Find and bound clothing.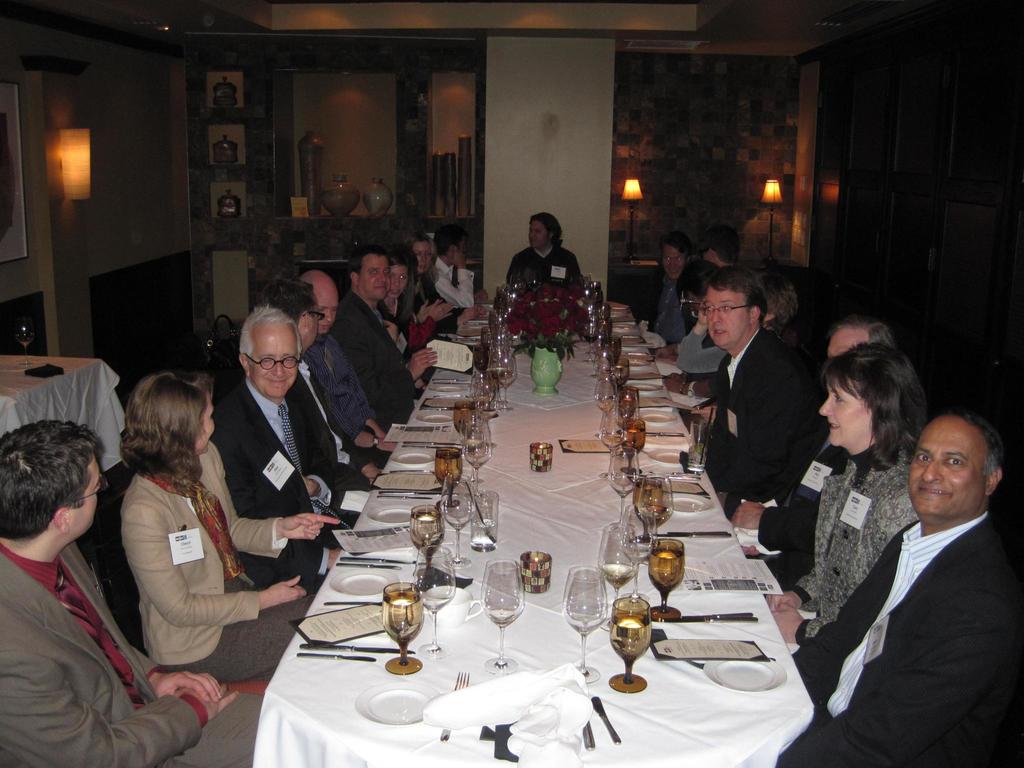
Bound: 689 330 827 507.
